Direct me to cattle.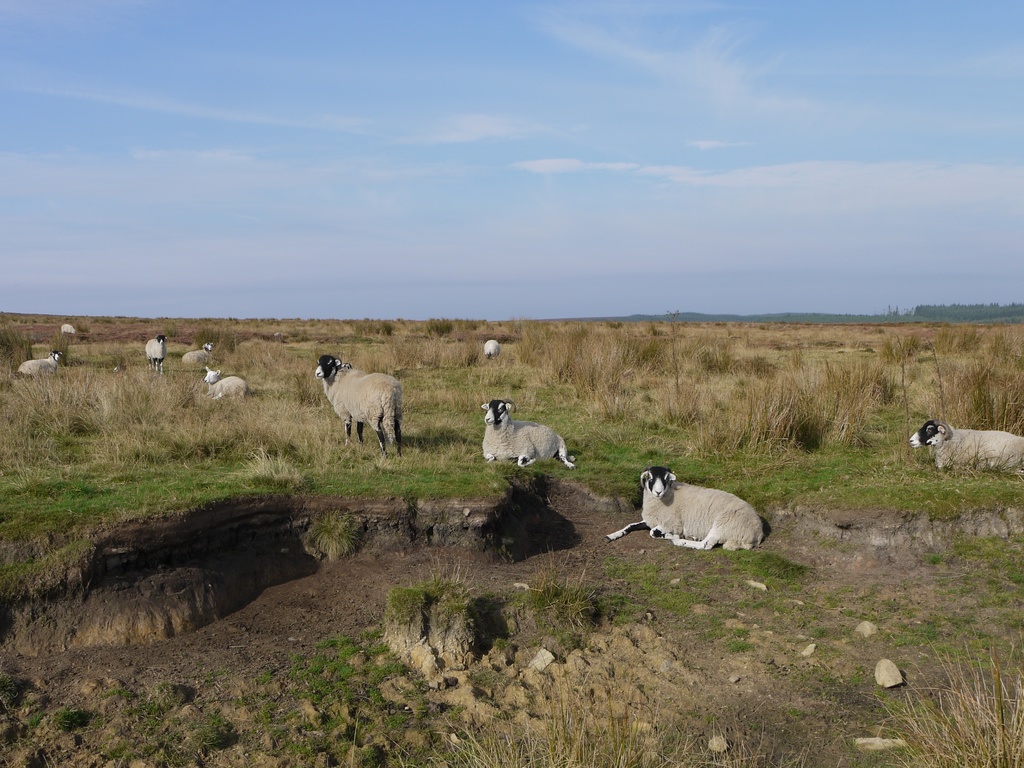
Direction: bbox=[22, 347, 63, 374].
